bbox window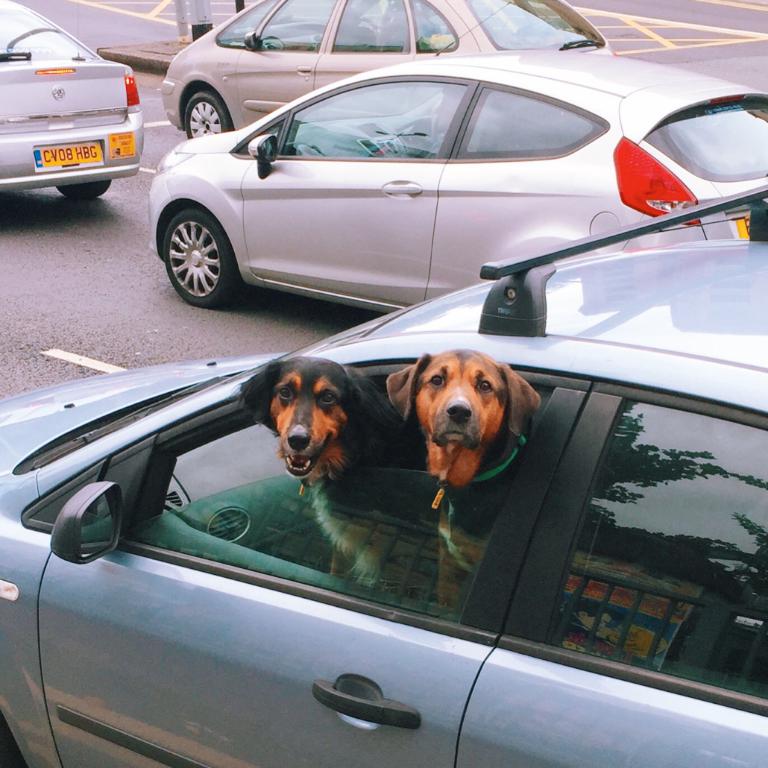
select_region(233, 112, 289, 155)
